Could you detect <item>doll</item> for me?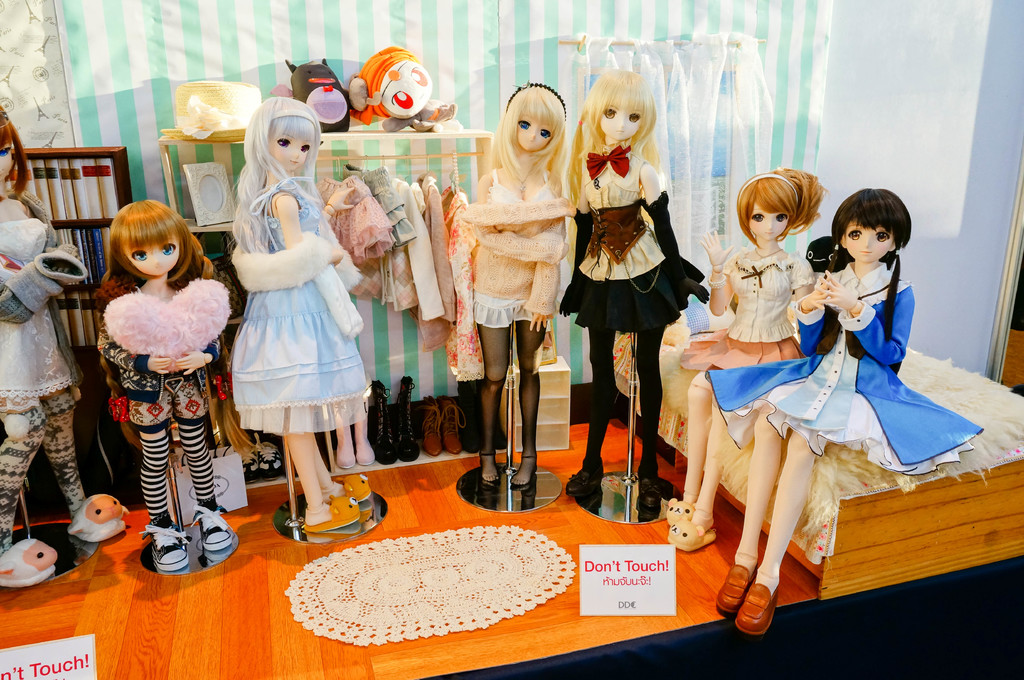
Detection result: (643, 168, 848, 562).
